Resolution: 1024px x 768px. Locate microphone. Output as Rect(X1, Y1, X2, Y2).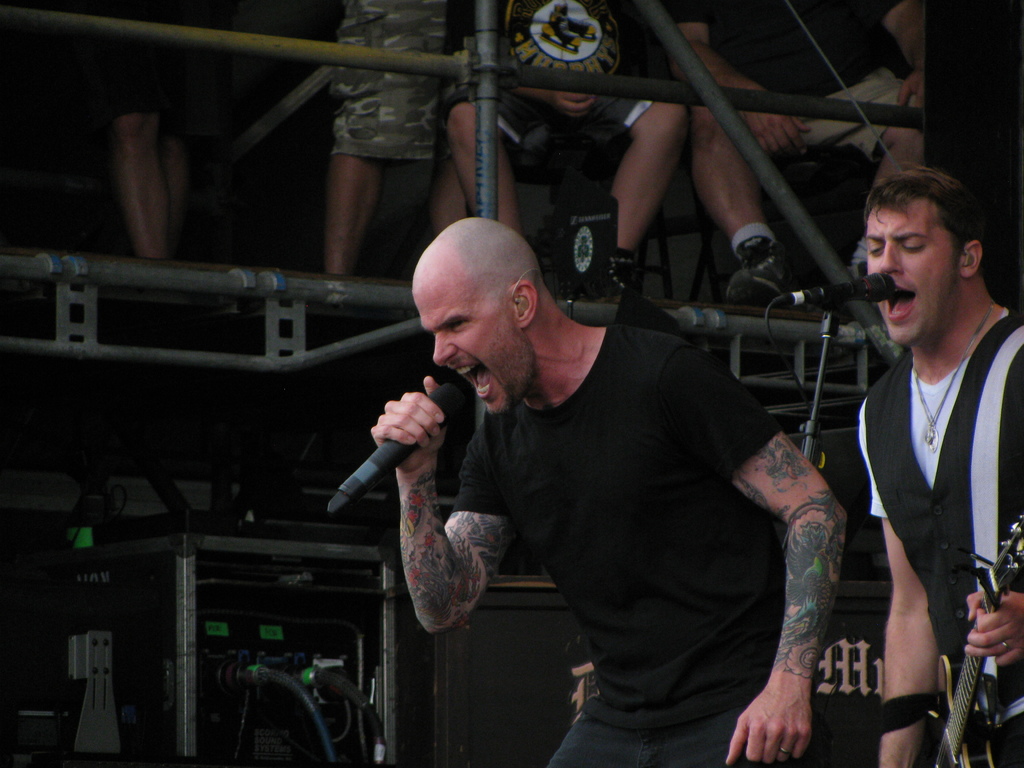
Rect(317, 387, 472, 528).
